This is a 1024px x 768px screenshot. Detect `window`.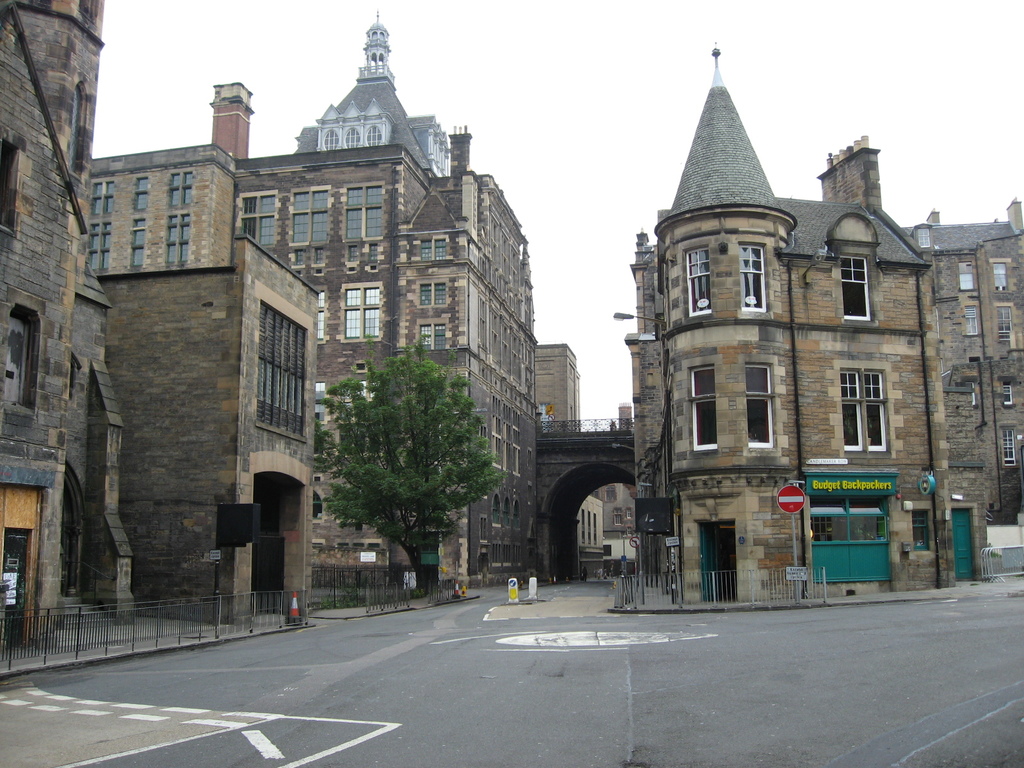
bbox(996, 419, 1022, 477).
